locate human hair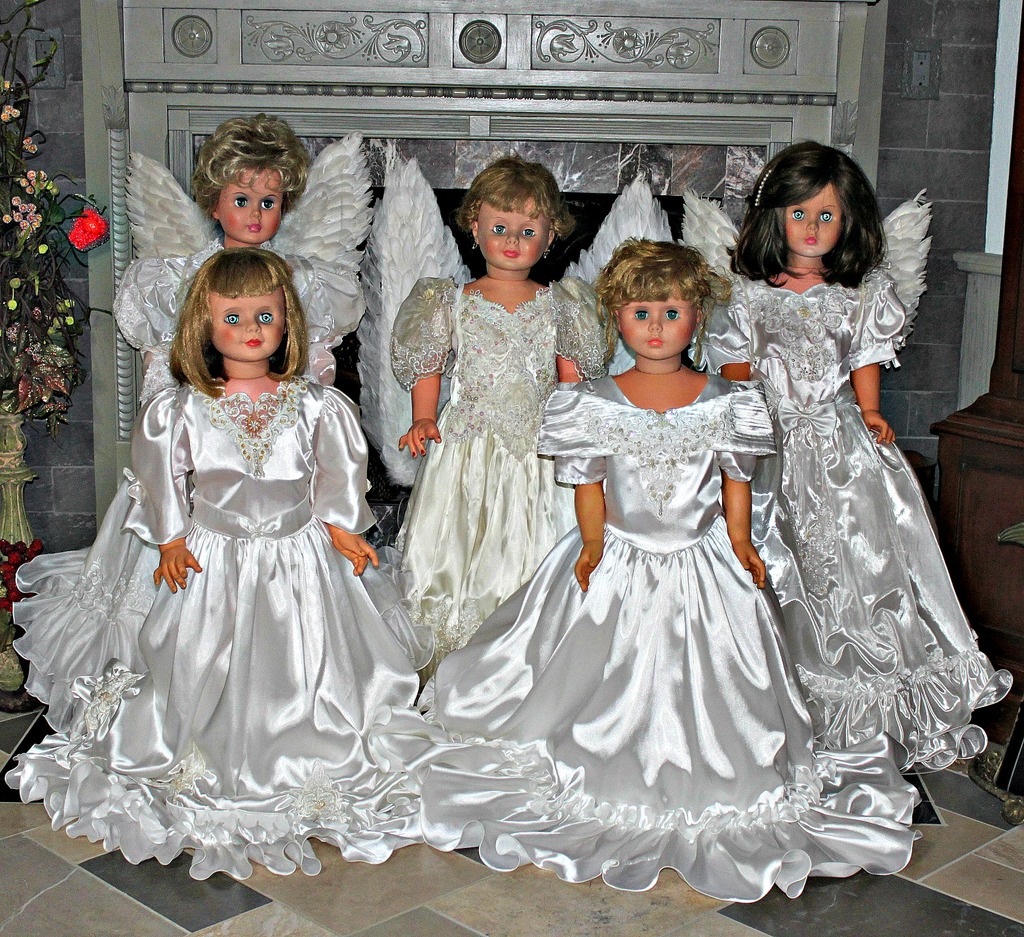
(189, 110, 313, 208)
